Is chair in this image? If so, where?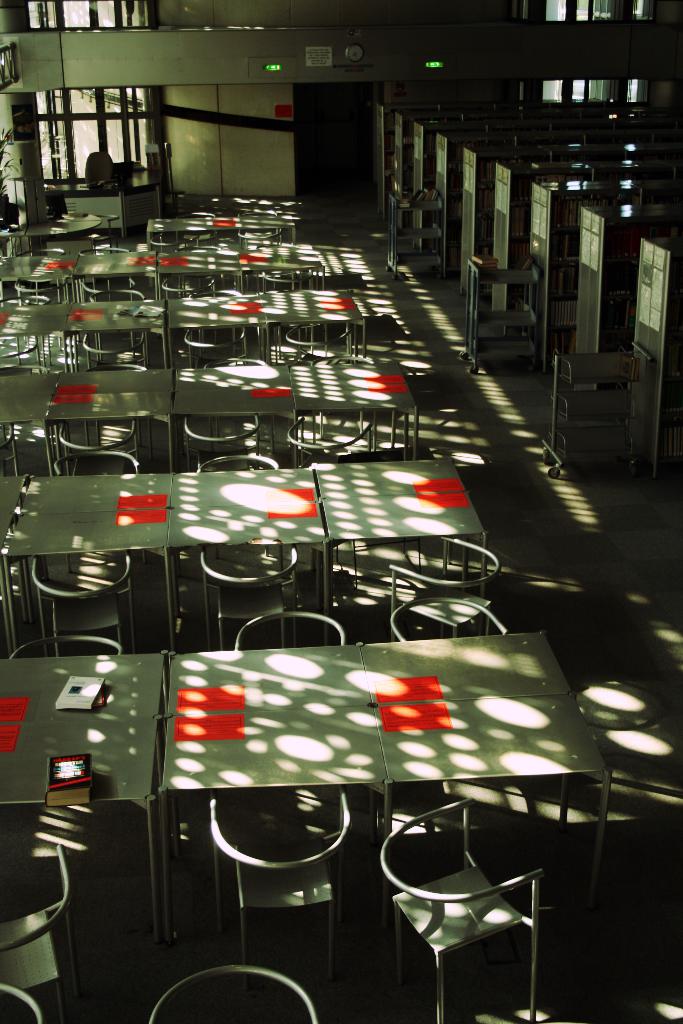
Yes, at BBox(376, 820, 561, 1012).
